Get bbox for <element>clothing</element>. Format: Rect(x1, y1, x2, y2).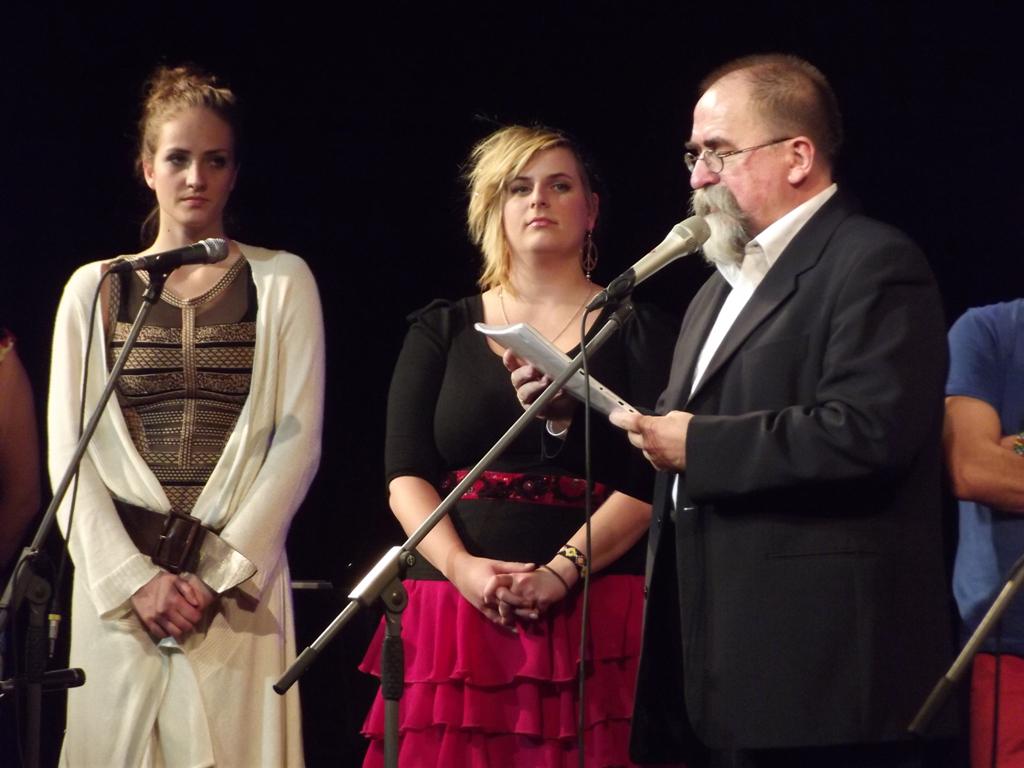
Rect(940, 297, 1023, 767).
